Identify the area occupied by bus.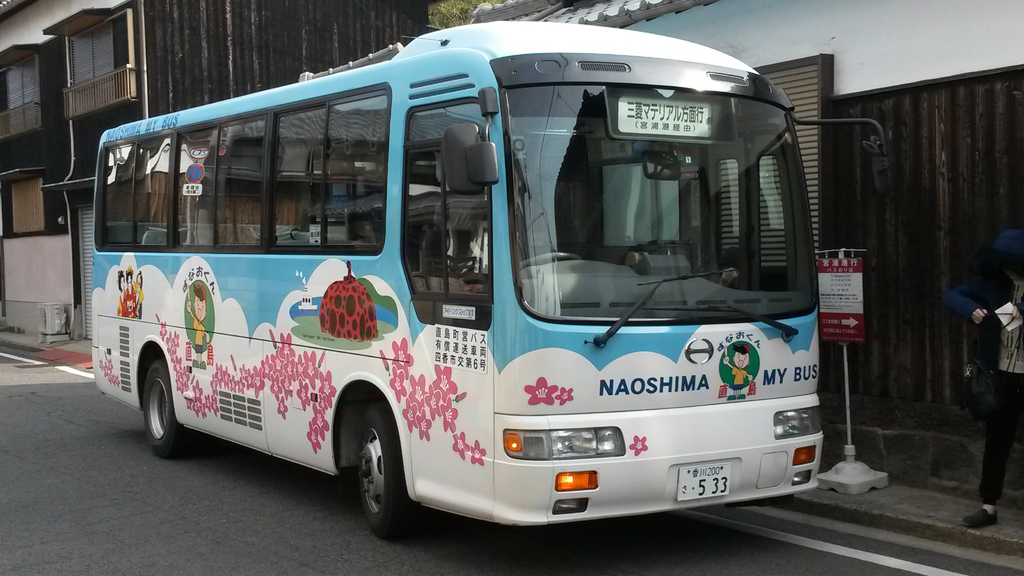
Area: region(89, 20, 899, 540).
